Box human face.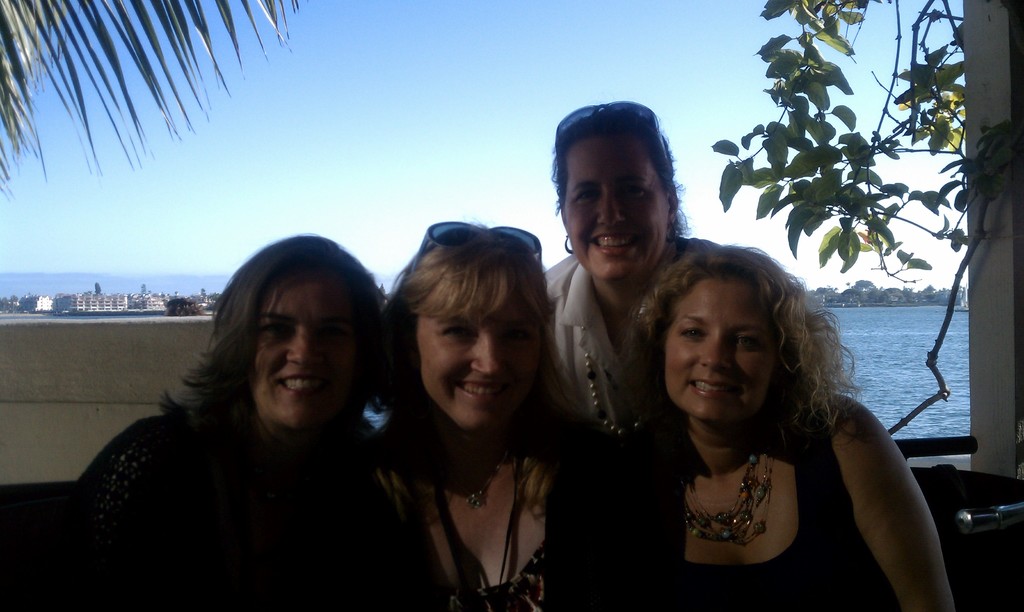
563,145,675,285.
